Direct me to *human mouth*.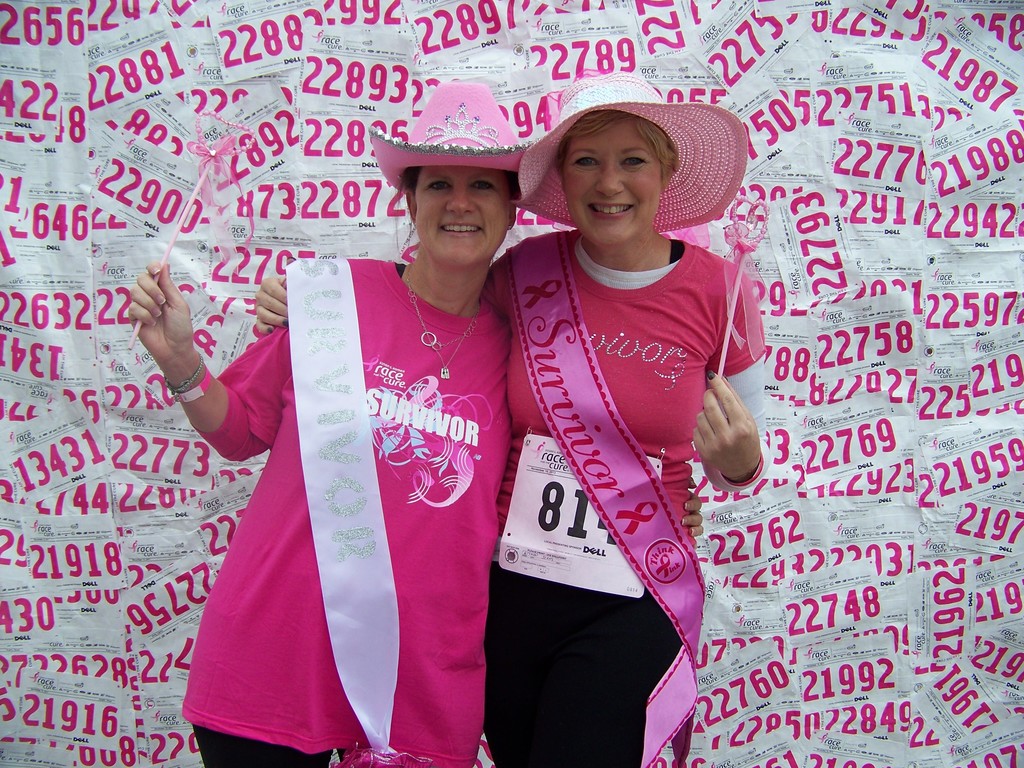
Direction: bbox(589, 200, 639, 224).
